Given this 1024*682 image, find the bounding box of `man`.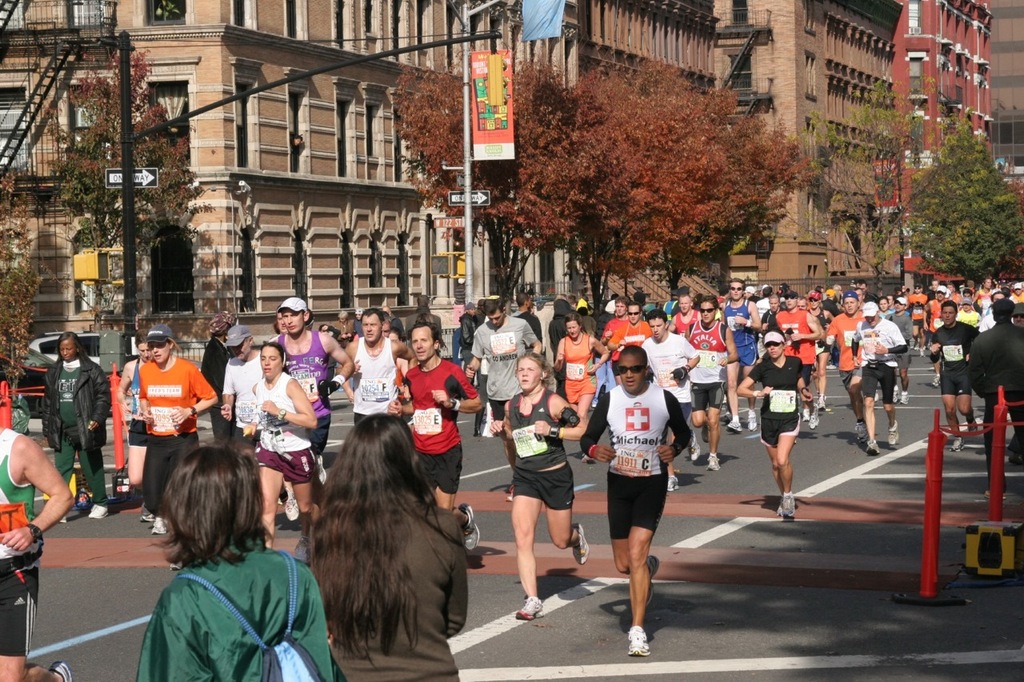
(272,296,354,520).
